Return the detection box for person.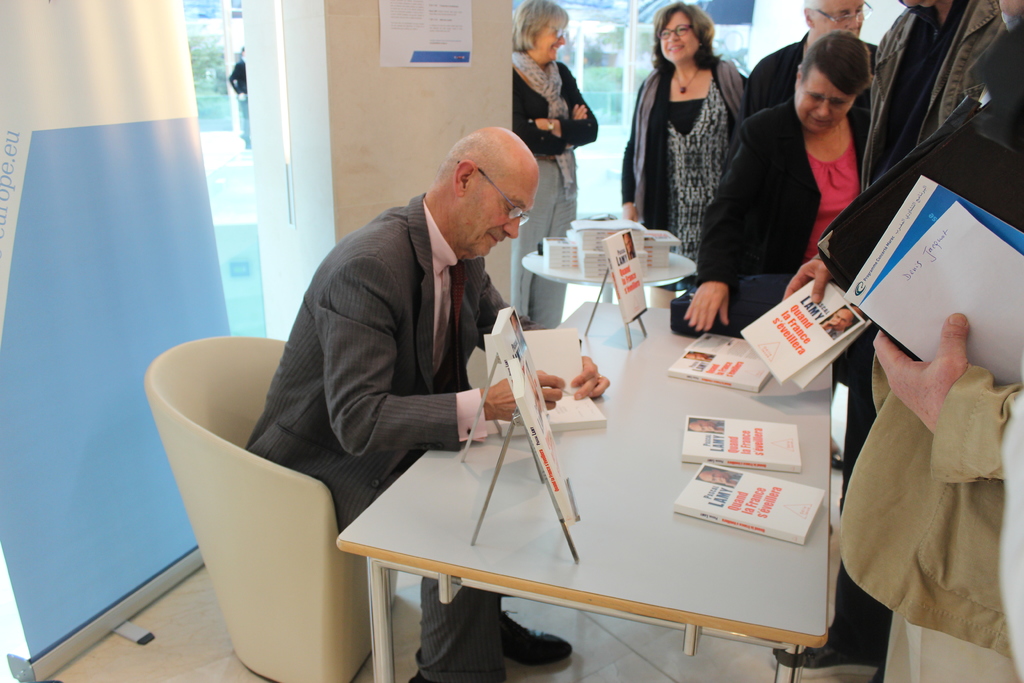
241/126/611/682.
